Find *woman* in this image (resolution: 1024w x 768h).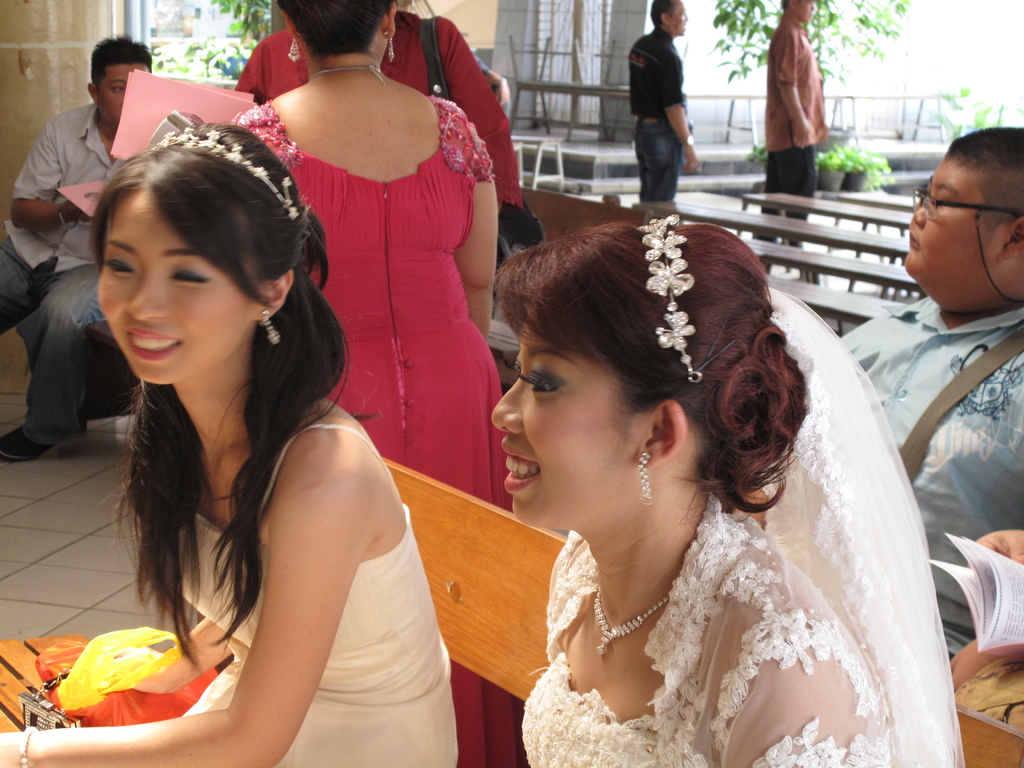
{"x1": 402, "y1": 145, "x2": 963, "y2": 767}.
